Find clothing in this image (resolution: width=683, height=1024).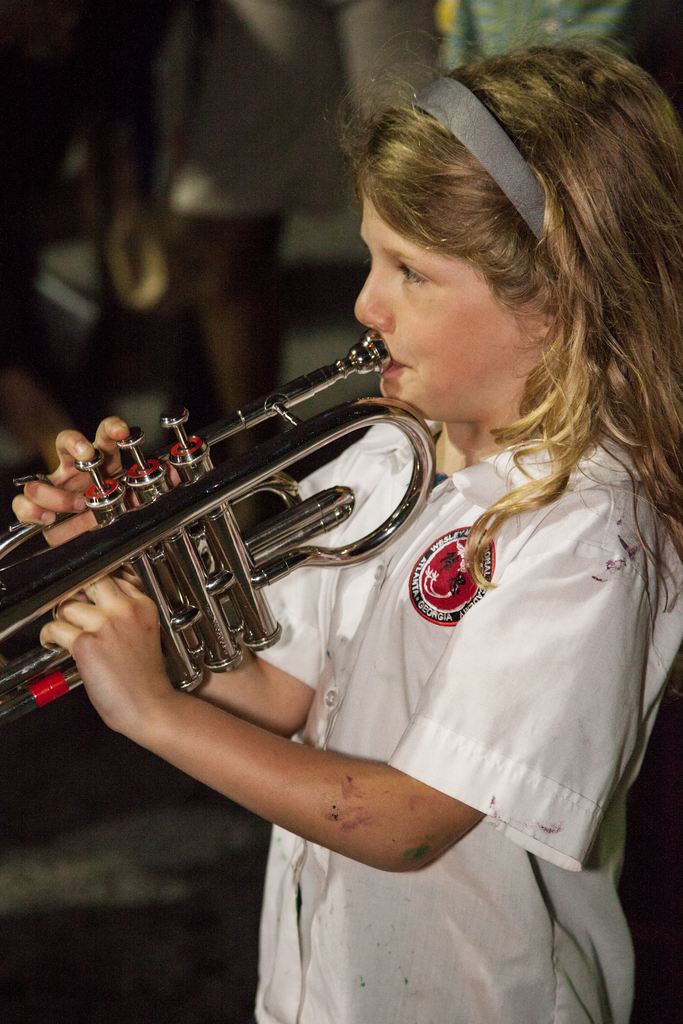
102:0:349:219.
